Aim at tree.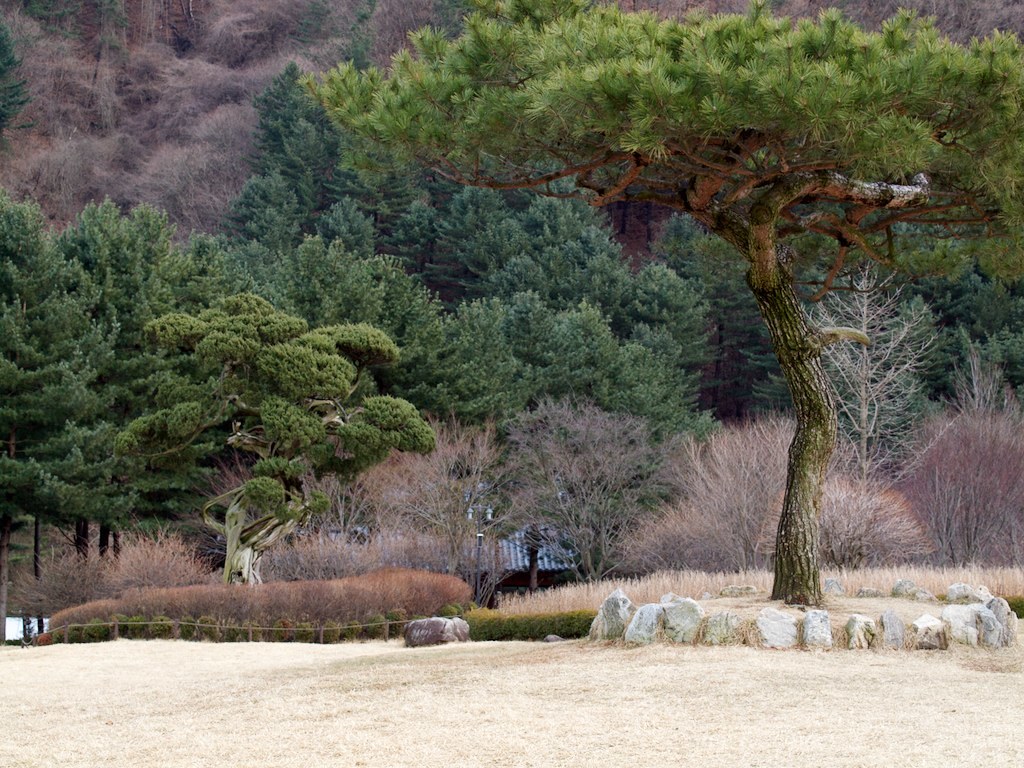
Aimed at 0, 181, 439, 583.
